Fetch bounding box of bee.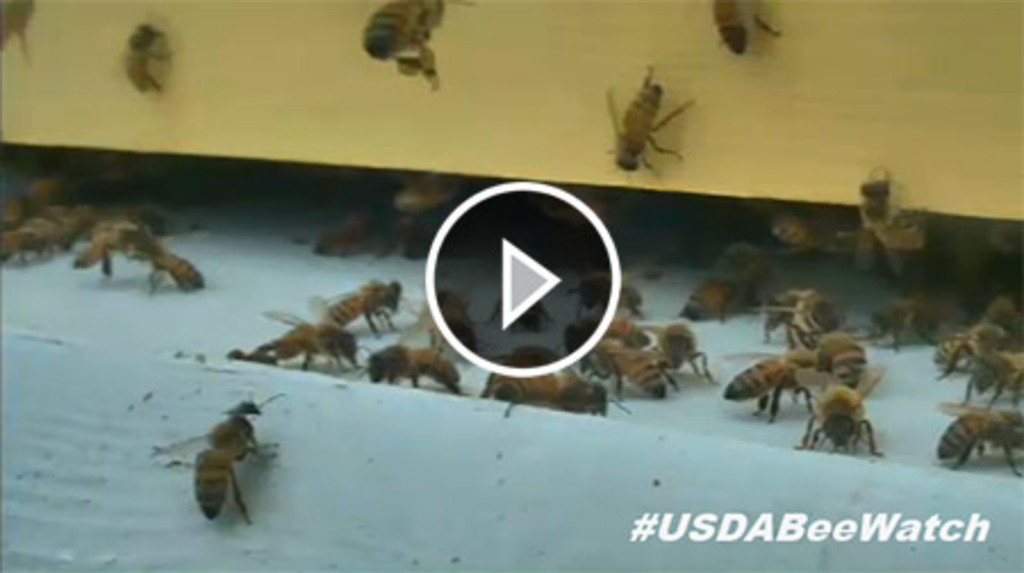
Bbox: 123,11,182,116.
